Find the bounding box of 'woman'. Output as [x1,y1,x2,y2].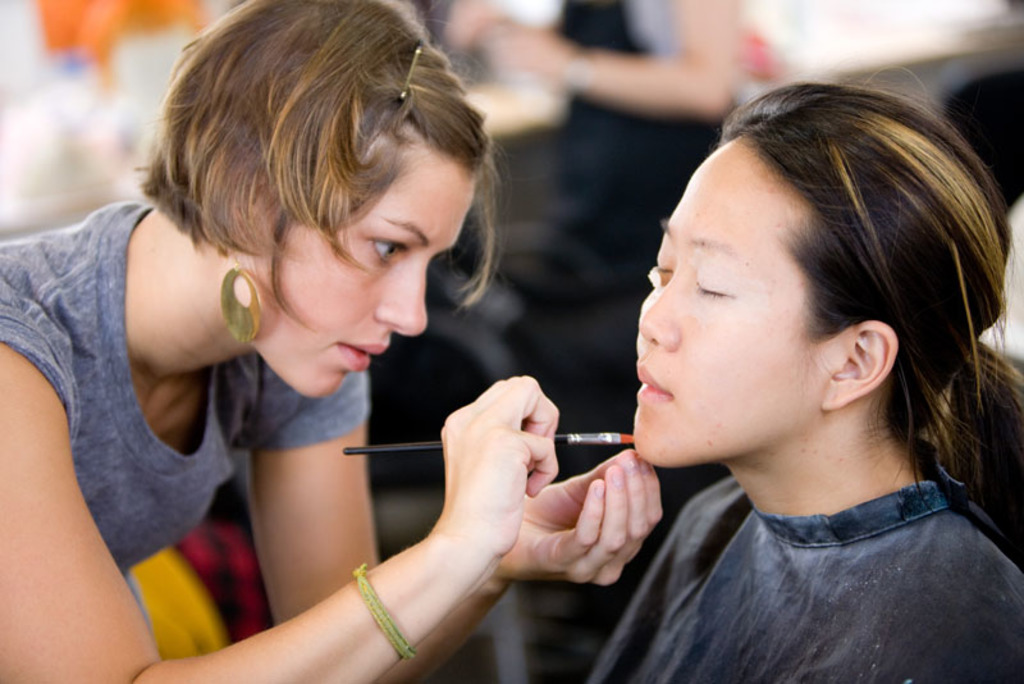
[577,74,1023,683].
